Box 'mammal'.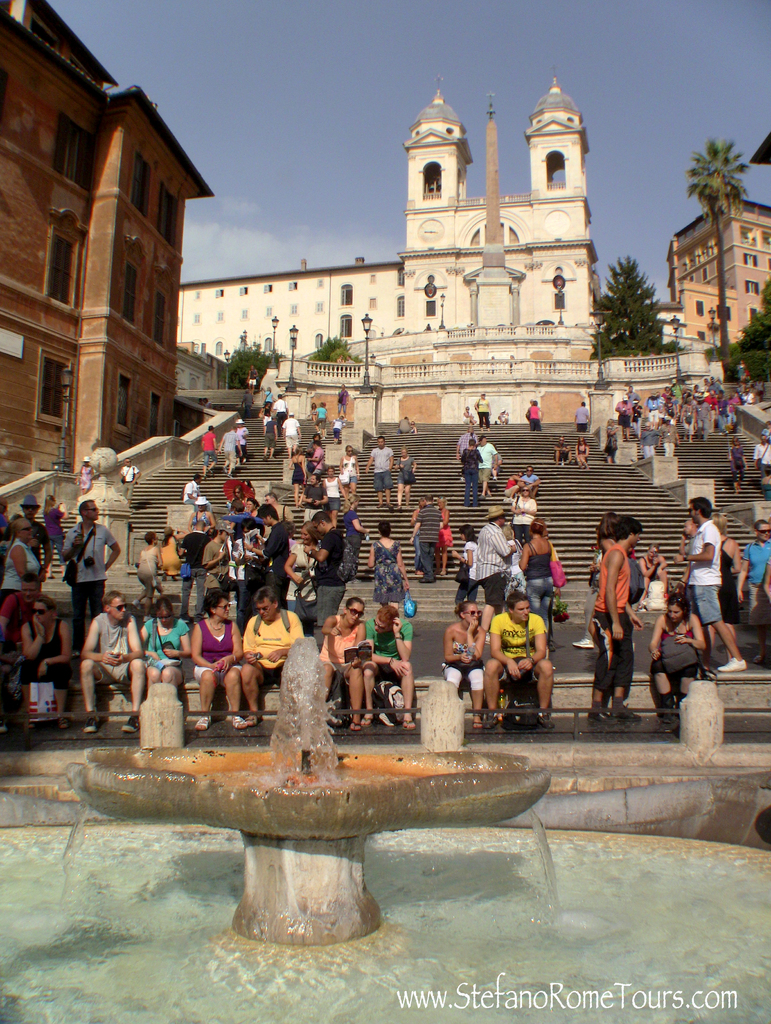
236:582:310:725.
